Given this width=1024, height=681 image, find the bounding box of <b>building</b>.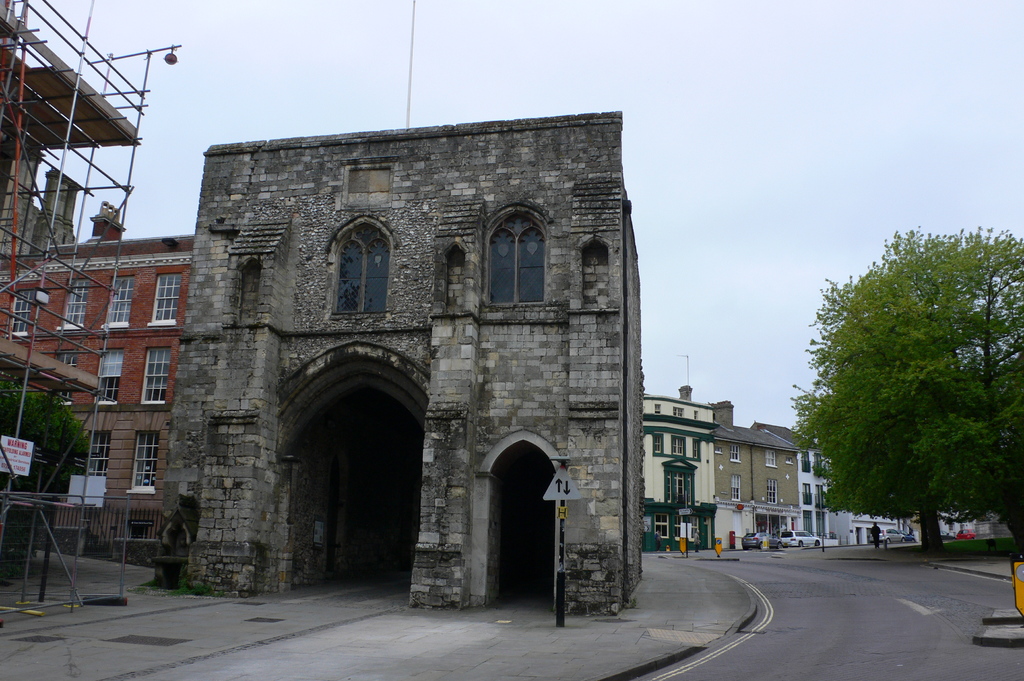
[715,400,801,549].
